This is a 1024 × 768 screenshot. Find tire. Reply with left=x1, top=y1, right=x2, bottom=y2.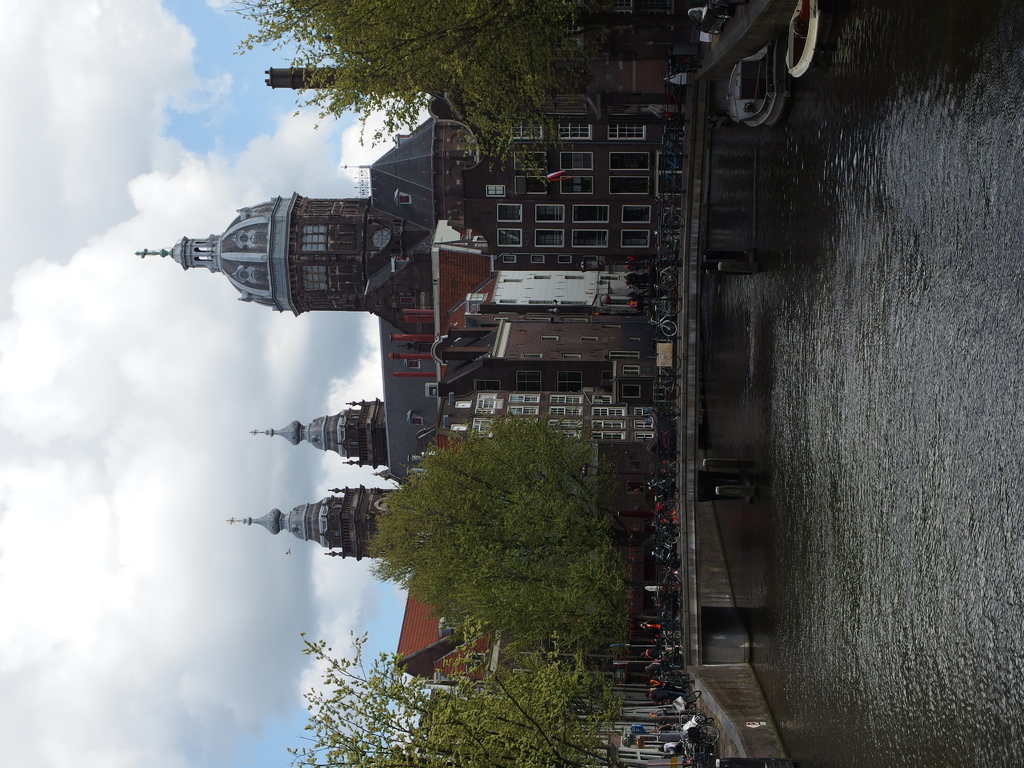
left=666, top=358, right=682, bottom=373.
